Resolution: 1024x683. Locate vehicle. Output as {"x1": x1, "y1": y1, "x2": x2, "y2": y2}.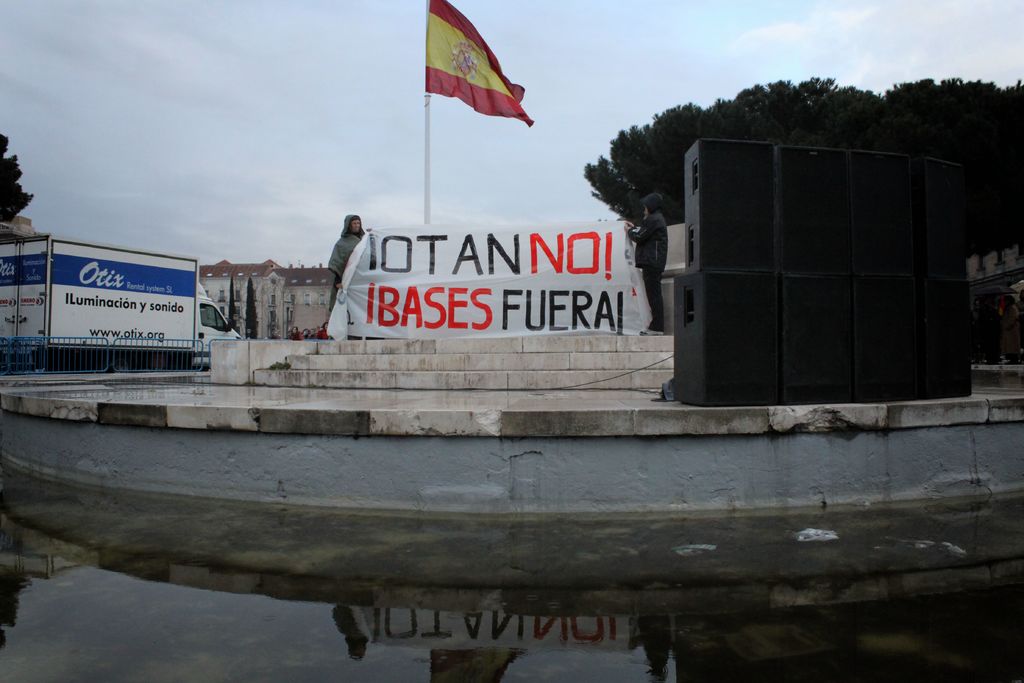
{"x1": 0, "y1": 230, "x2": 243, "y2": 370}.
